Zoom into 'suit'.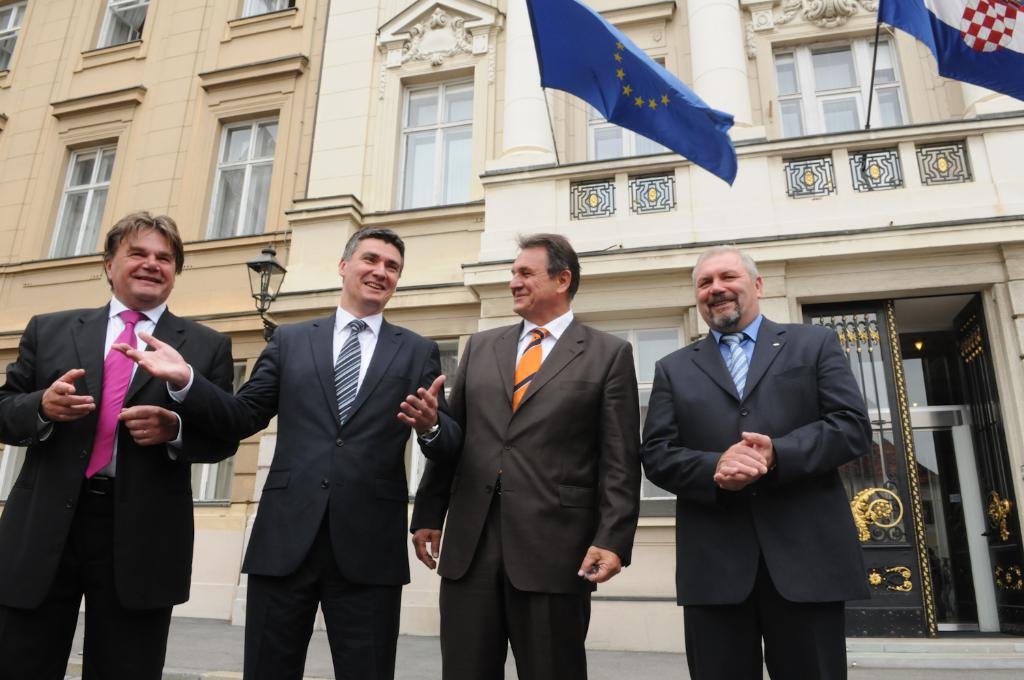
Zoom target: 0 293 240 679.
